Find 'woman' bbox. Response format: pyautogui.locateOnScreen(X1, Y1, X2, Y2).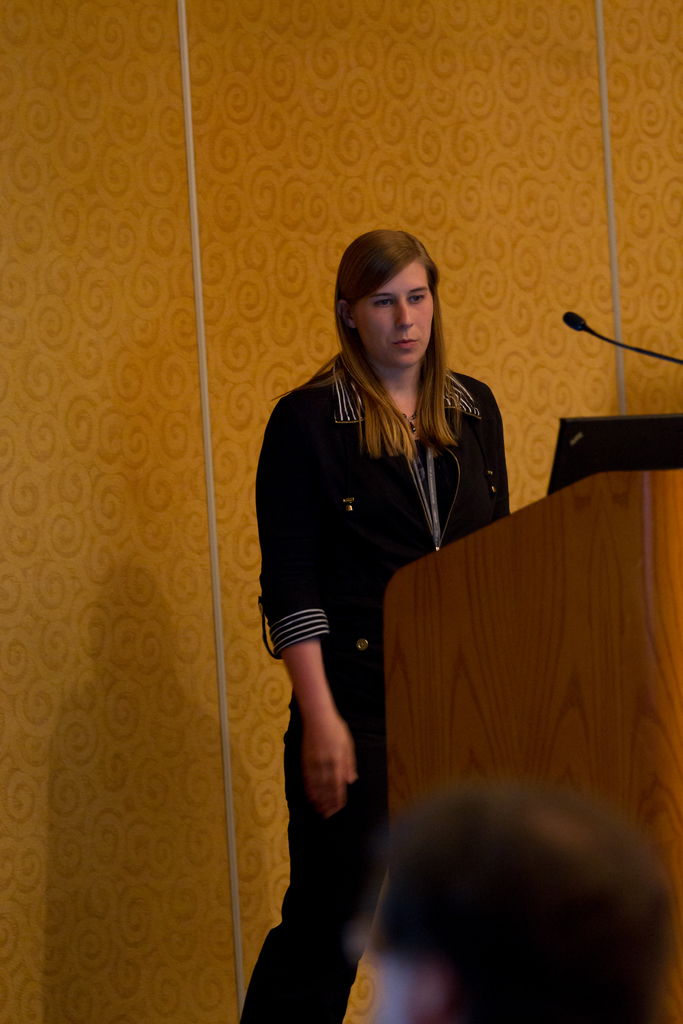
pyautogui.locateOnScreen(252, 233, 527, 970).
